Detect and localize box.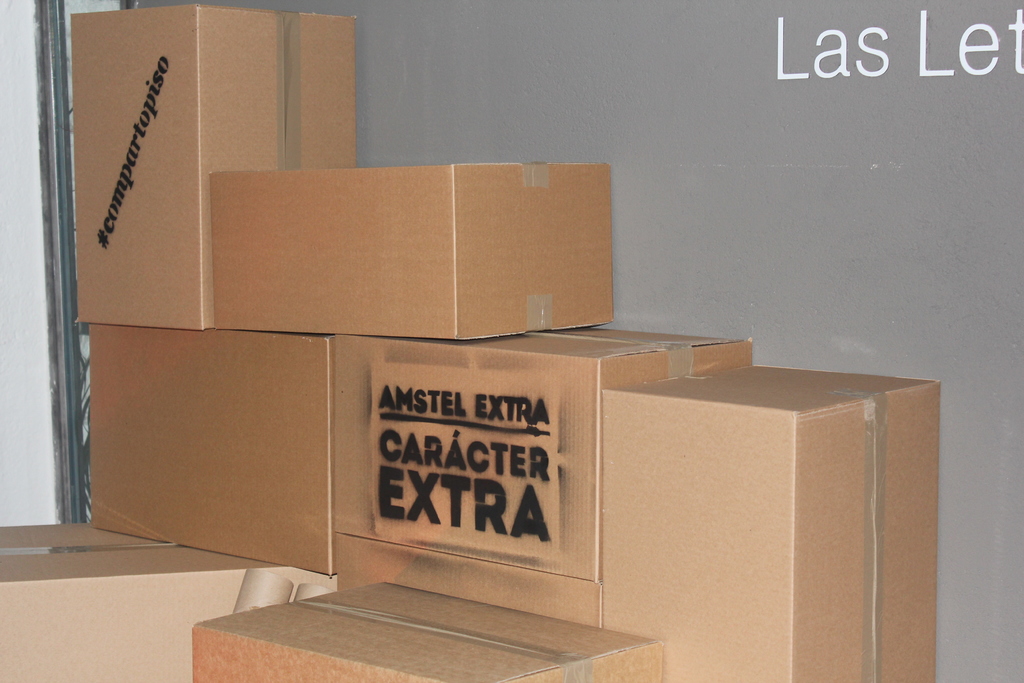
Localized at (left=93, top=325, right=341, bottom=576).
